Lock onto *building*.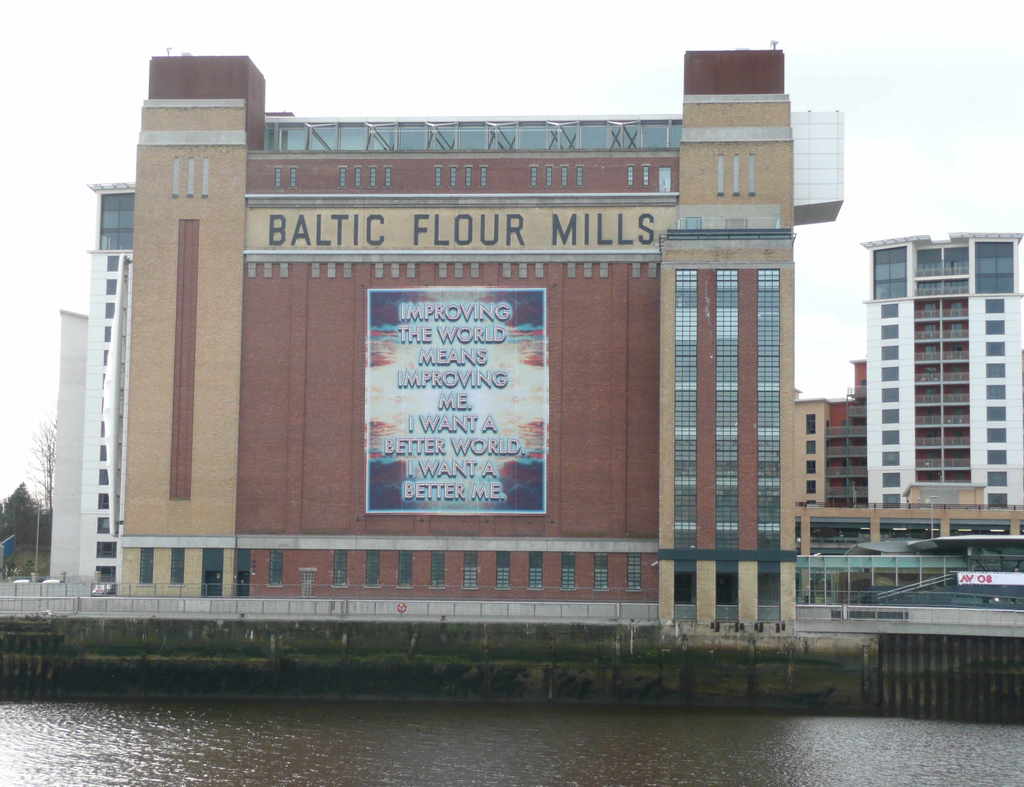
Locked: bbox(112, 45, 844, 598).
